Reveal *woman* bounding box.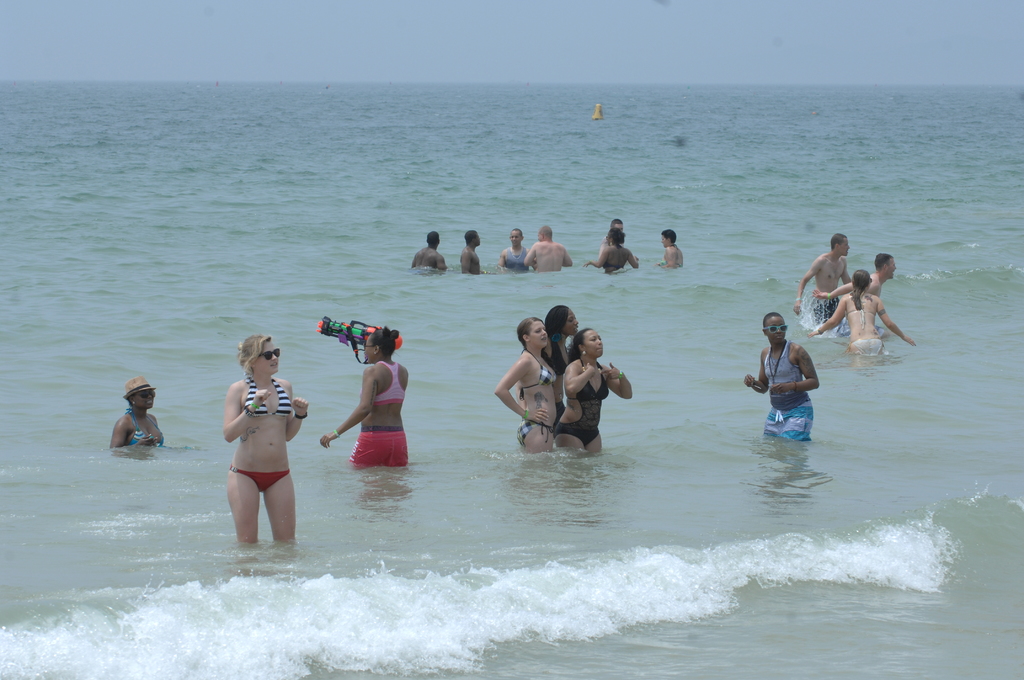
Revealed: detection(319, 327, 413, 466).
